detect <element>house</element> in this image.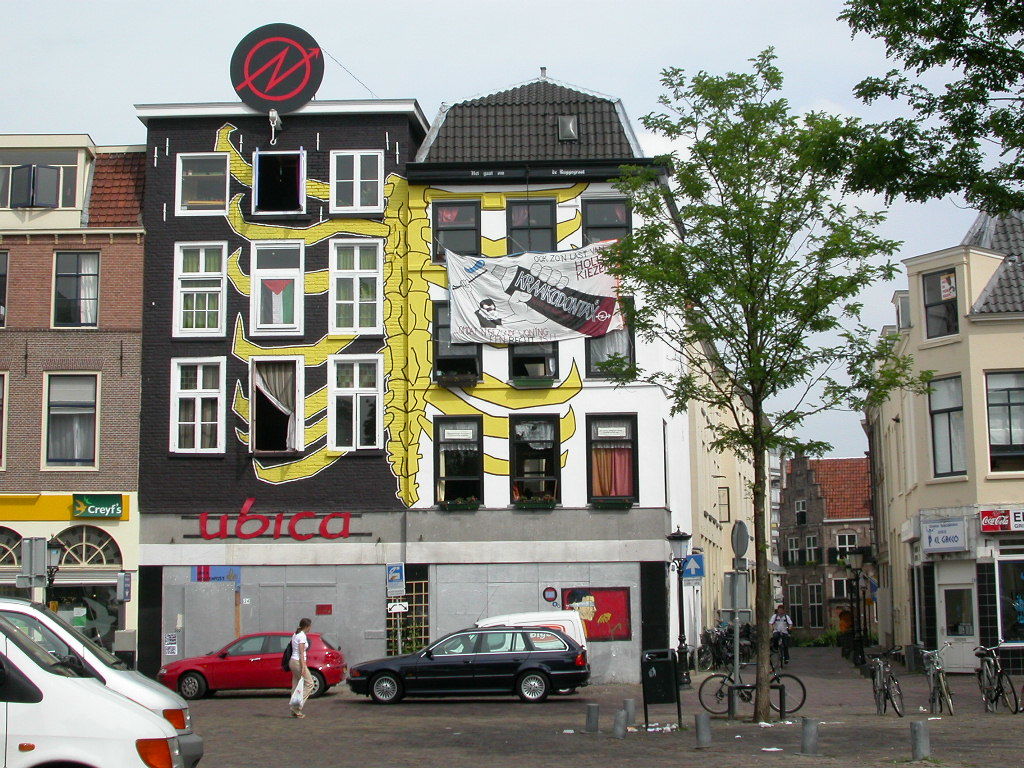
Detection: <region>689, 282, 785, 674</region>.
